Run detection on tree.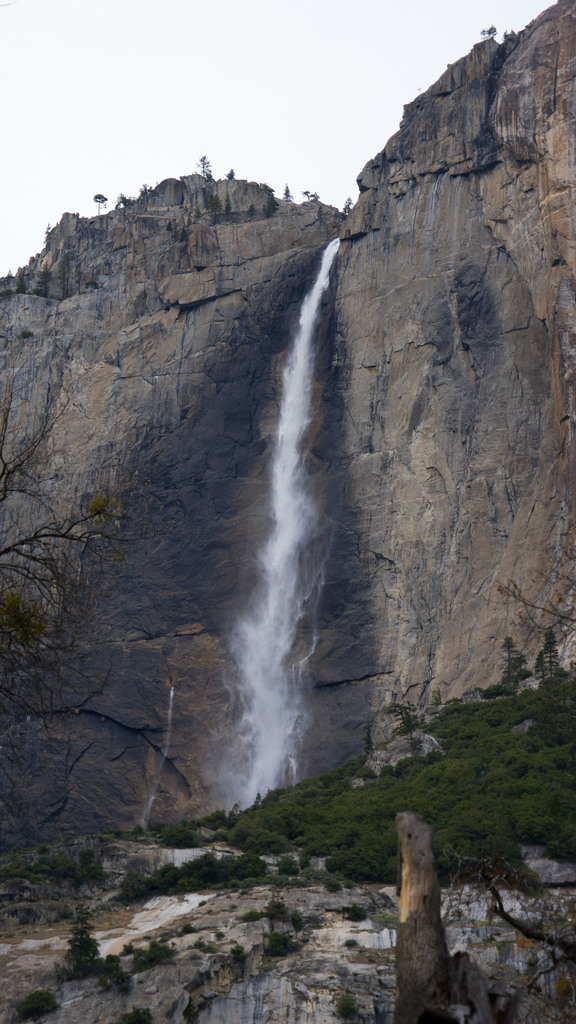
Result: bbox=(0, 384, 119, 698).
